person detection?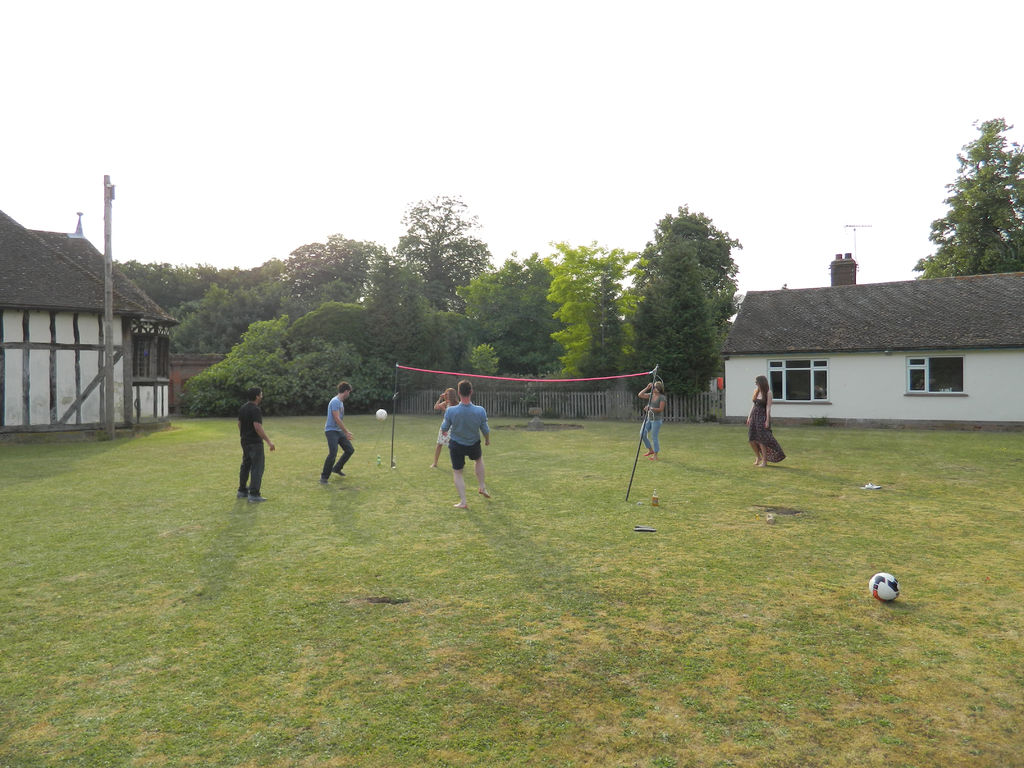
bbox=(436, 386, 498, 514)
